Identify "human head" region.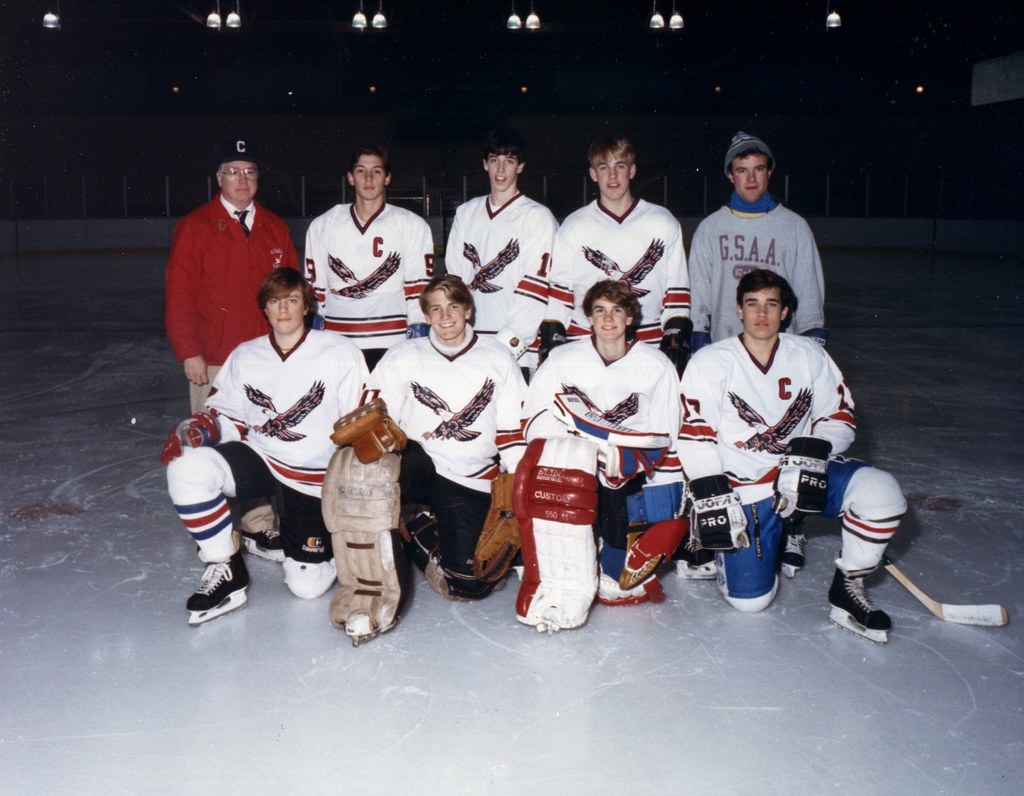
Region: box=[737, 269, 798, 335].
